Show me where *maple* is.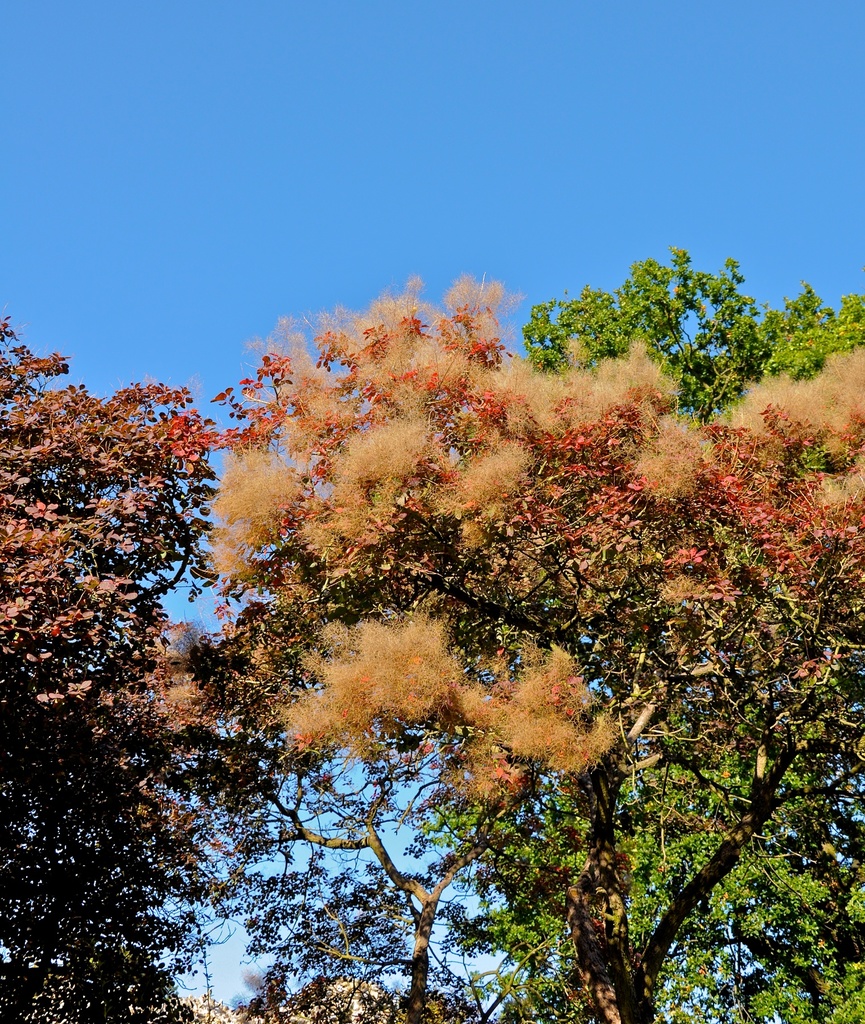
*maple* is at bbox(0, 304, 345, 1023).
